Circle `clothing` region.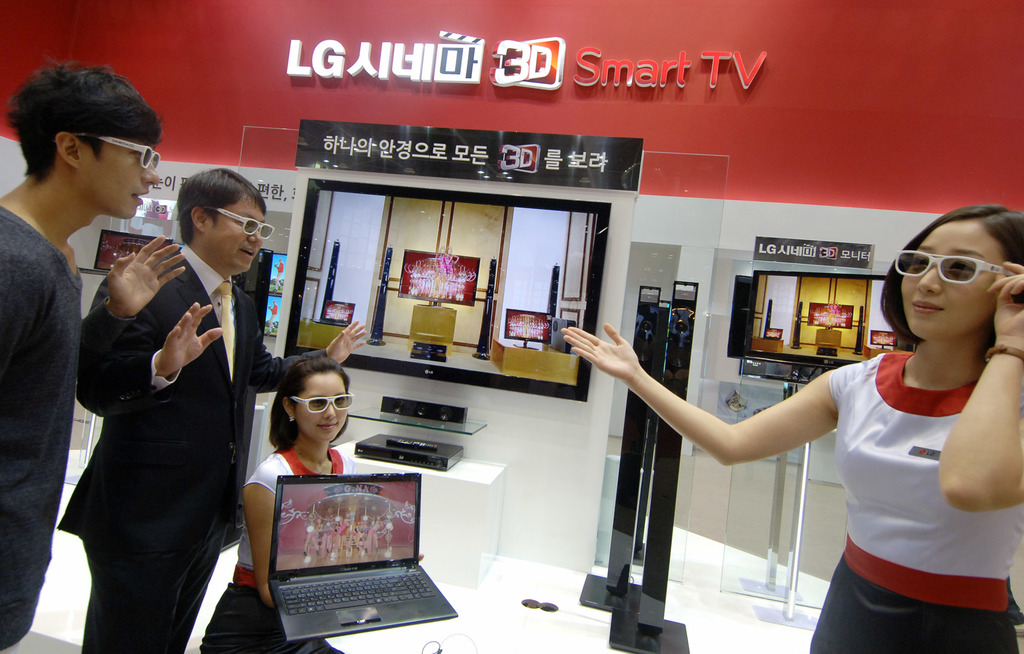
Region: [left=812, top=350, right=1023, bottom=653].
